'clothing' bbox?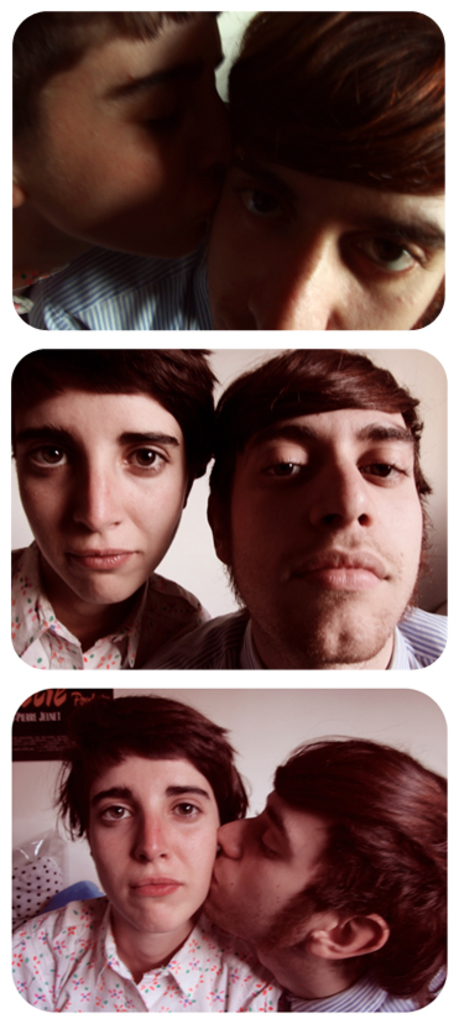
<region>11, 893, 301, 1013</region>
